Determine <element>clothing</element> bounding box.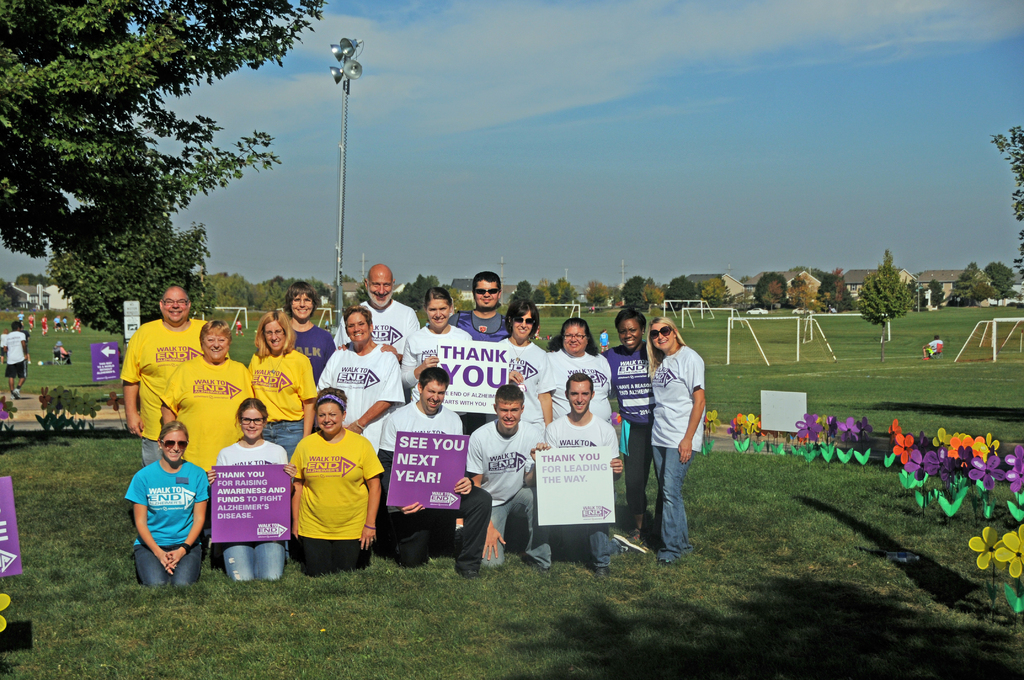
Determined: 212, 441, 275, 585.
